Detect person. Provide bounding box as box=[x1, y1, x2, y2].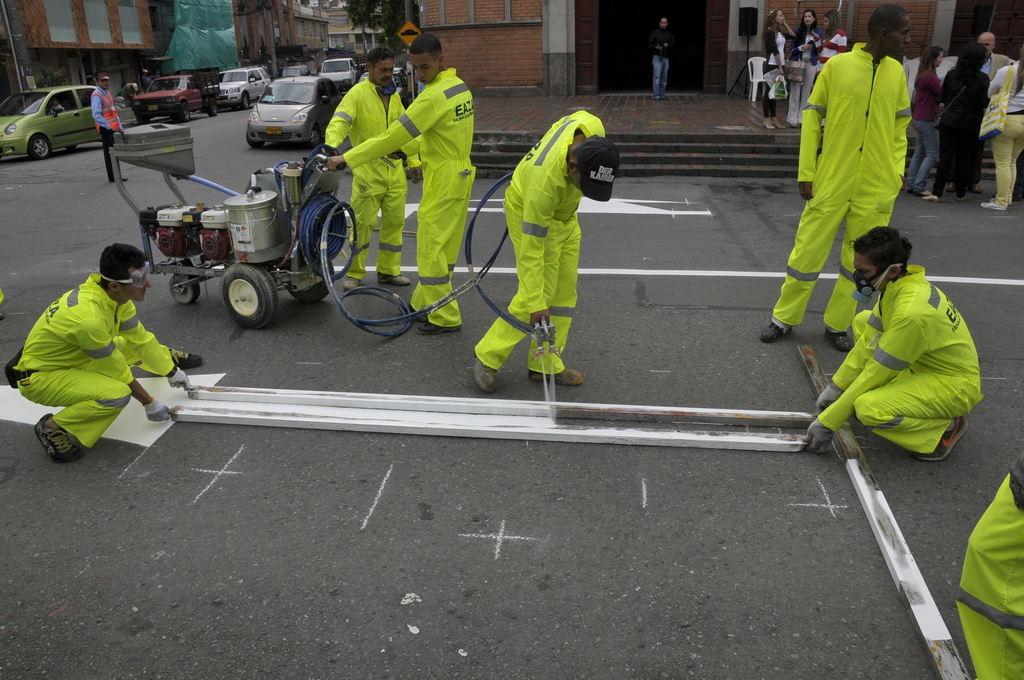
box=[758, 0, 791, 129].
